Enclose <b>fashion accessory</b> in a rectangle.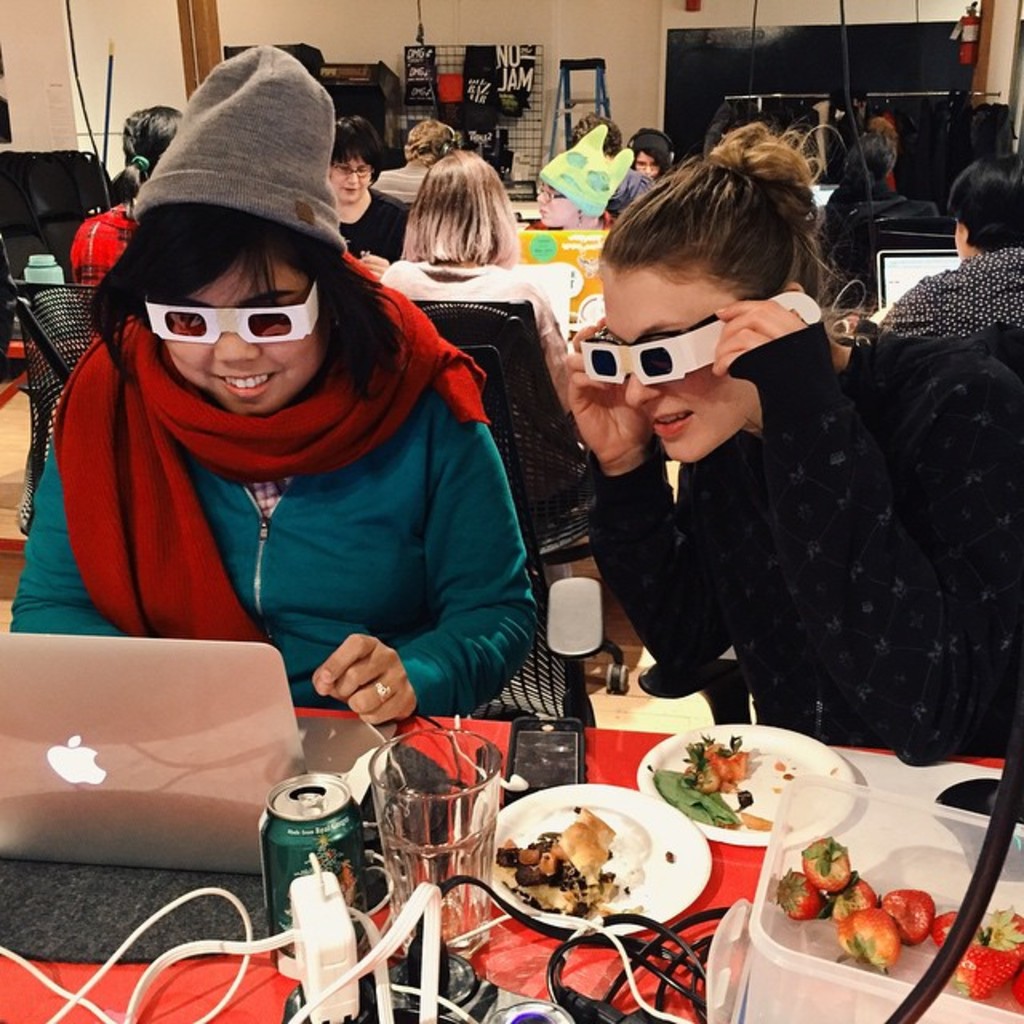
[x1=587, y1=291, x2=822, y2=390].
